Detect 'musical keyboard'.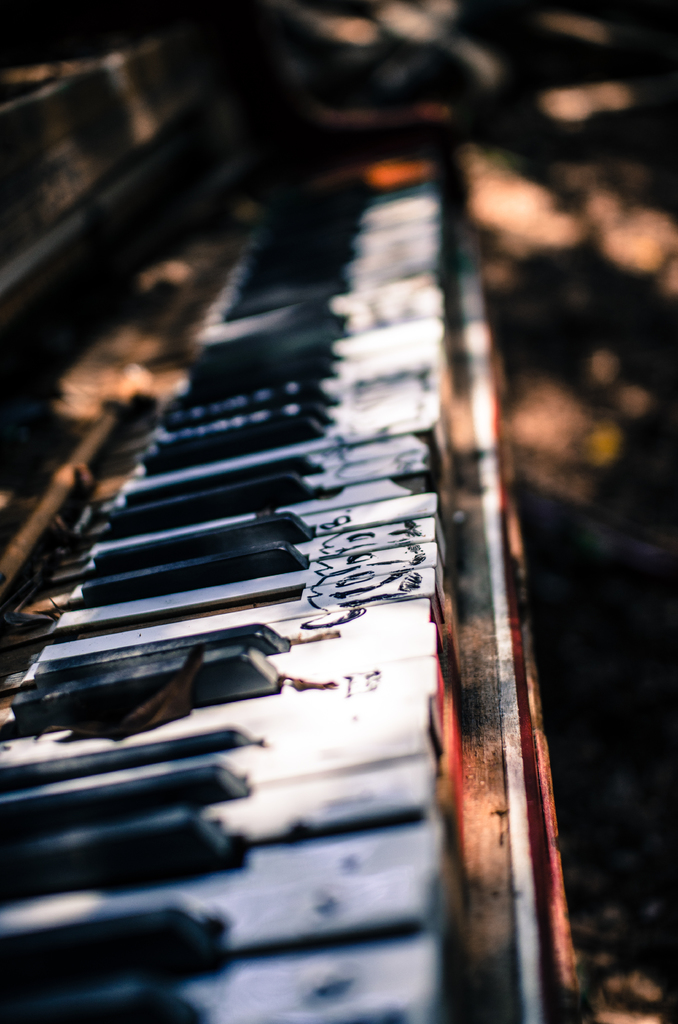
Detected at 0, 161, 601, 1023.
